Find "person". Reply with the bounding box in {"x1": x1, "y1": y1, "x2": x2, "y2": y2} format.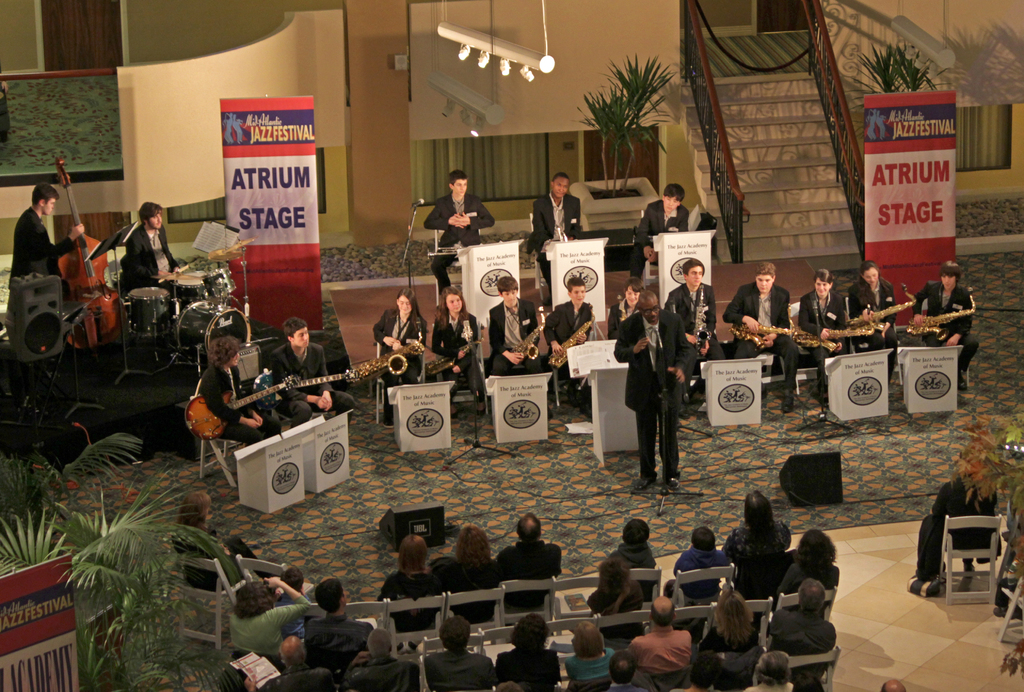
{"x1": 346, "y1": 627, "x2": 423, "y2": 691}.
